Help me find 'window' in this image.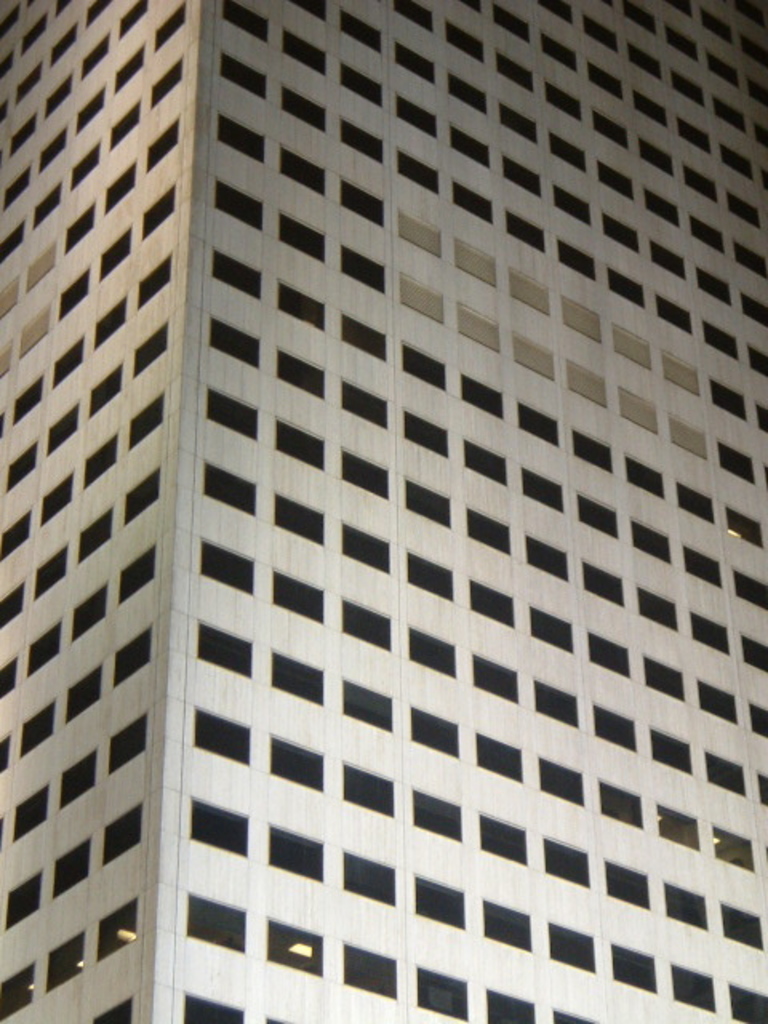
Found it: 99,157,136,230.
